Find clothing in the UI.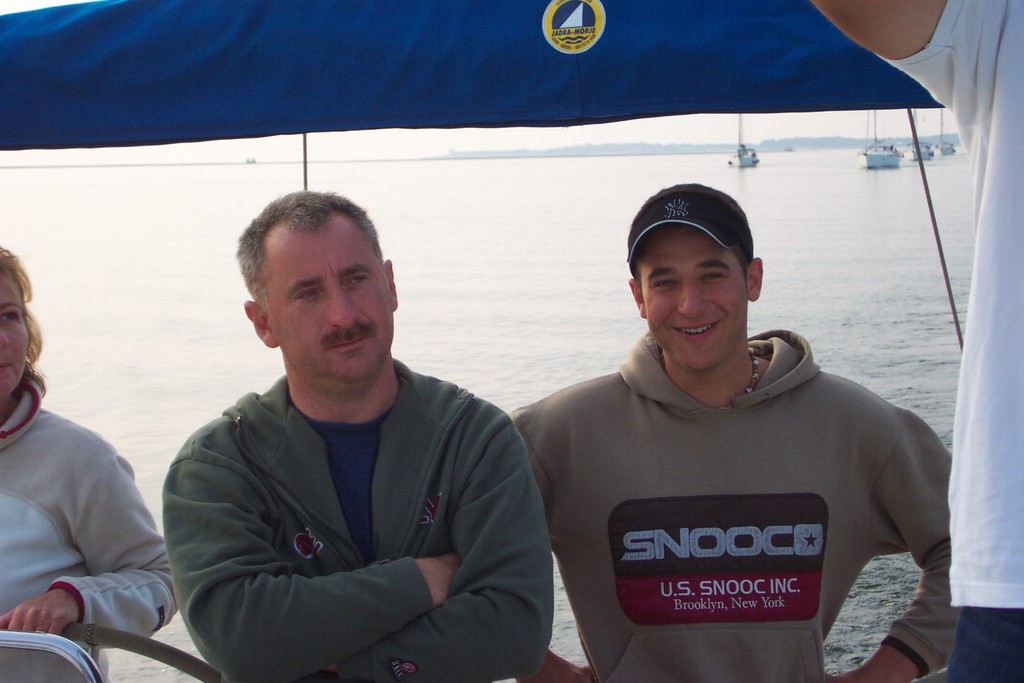
UI element at {"left": 0, "top": 378, "right": 180, "bottom": 682}.
